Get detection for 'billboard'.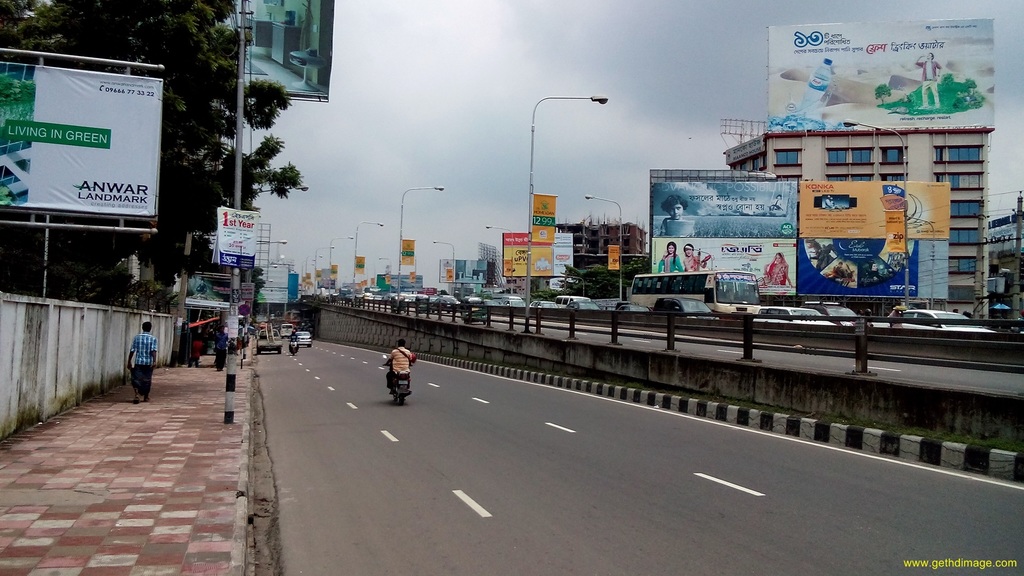
Detection: x1=0, y1=65, x2=159, y2=211.
